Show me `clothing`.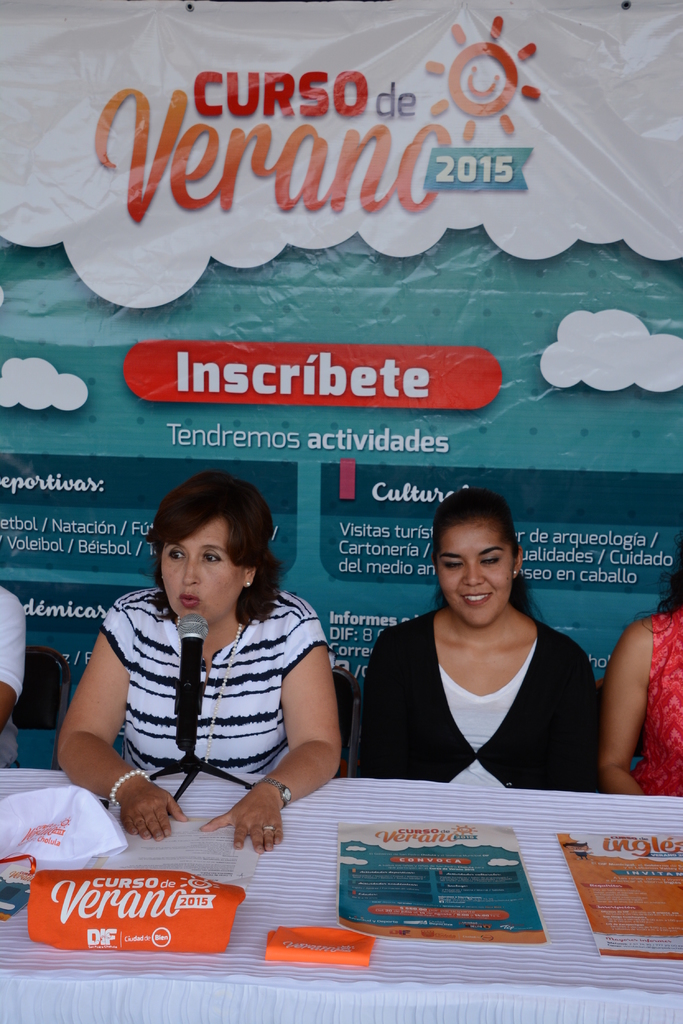
`clothing` is here: region(0, 573, 29, 769).
